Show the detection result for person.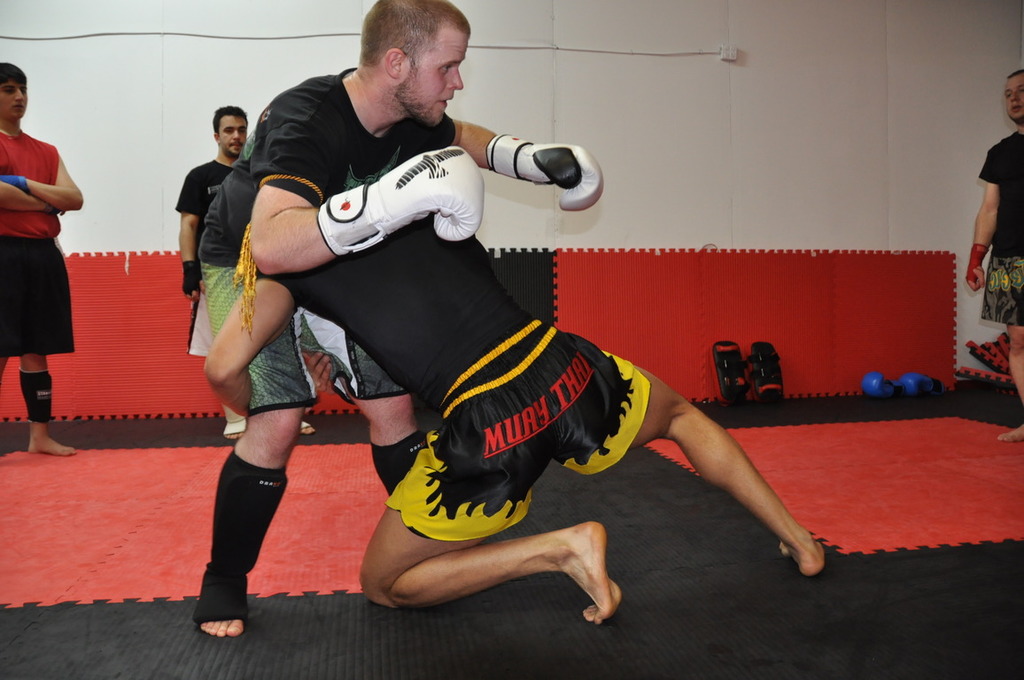
<box>0,62,85,457</box>.
